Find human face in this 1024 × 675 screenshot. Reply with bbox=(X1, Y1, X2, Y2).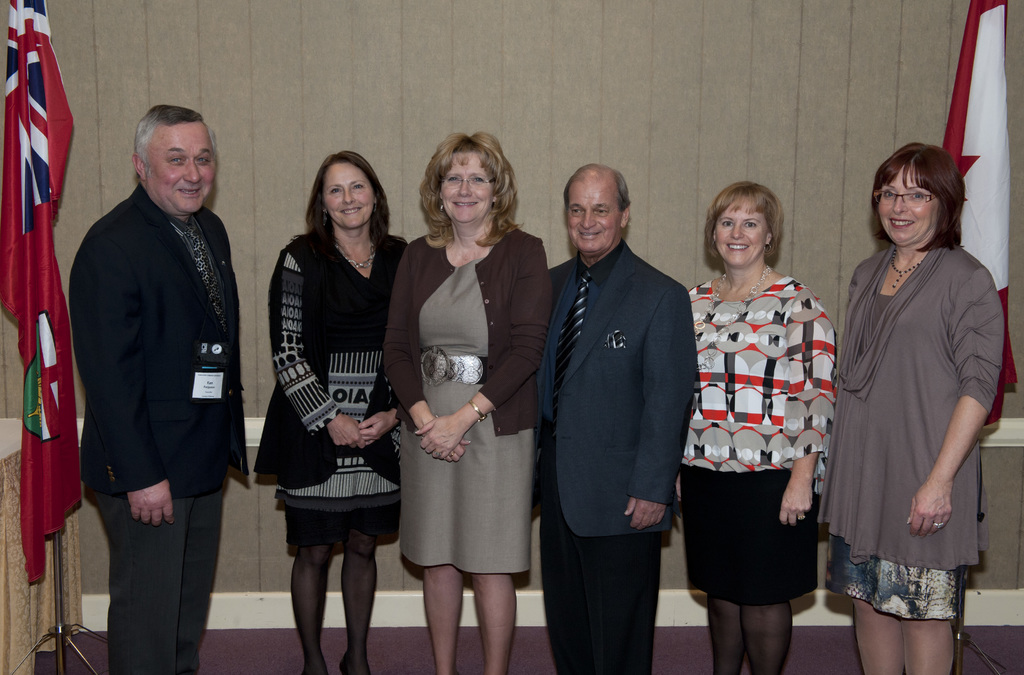
bbox=(568, 183, 619, 256).
